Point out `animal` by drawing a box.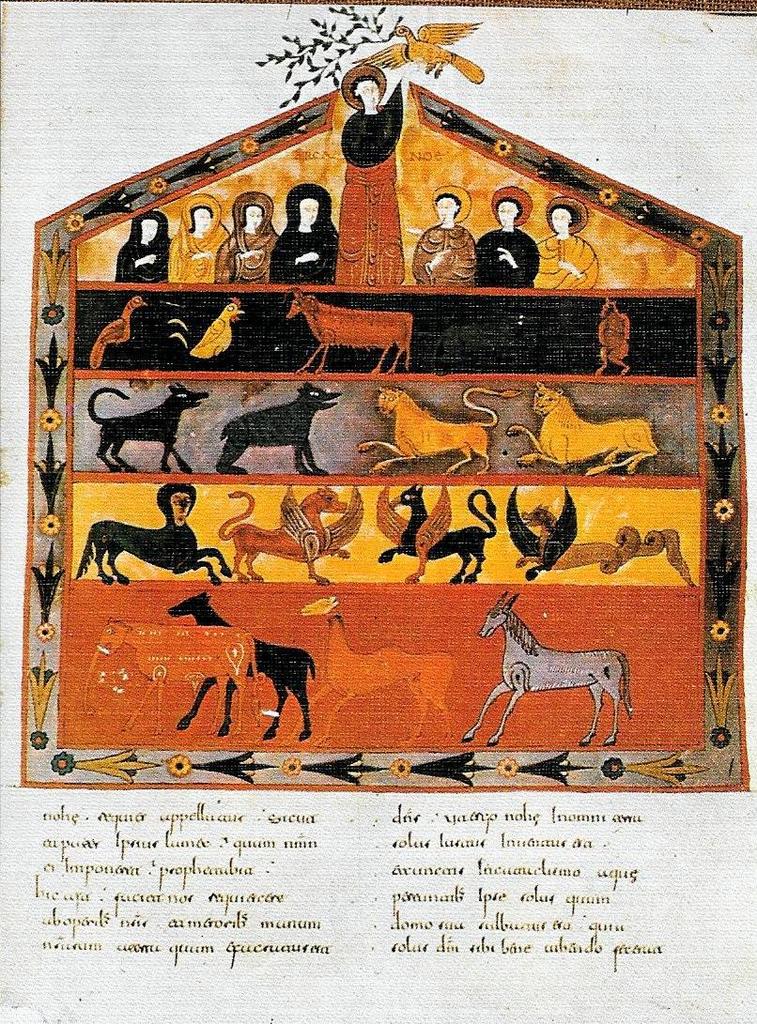
select_region(347, 22, 487, 85).
